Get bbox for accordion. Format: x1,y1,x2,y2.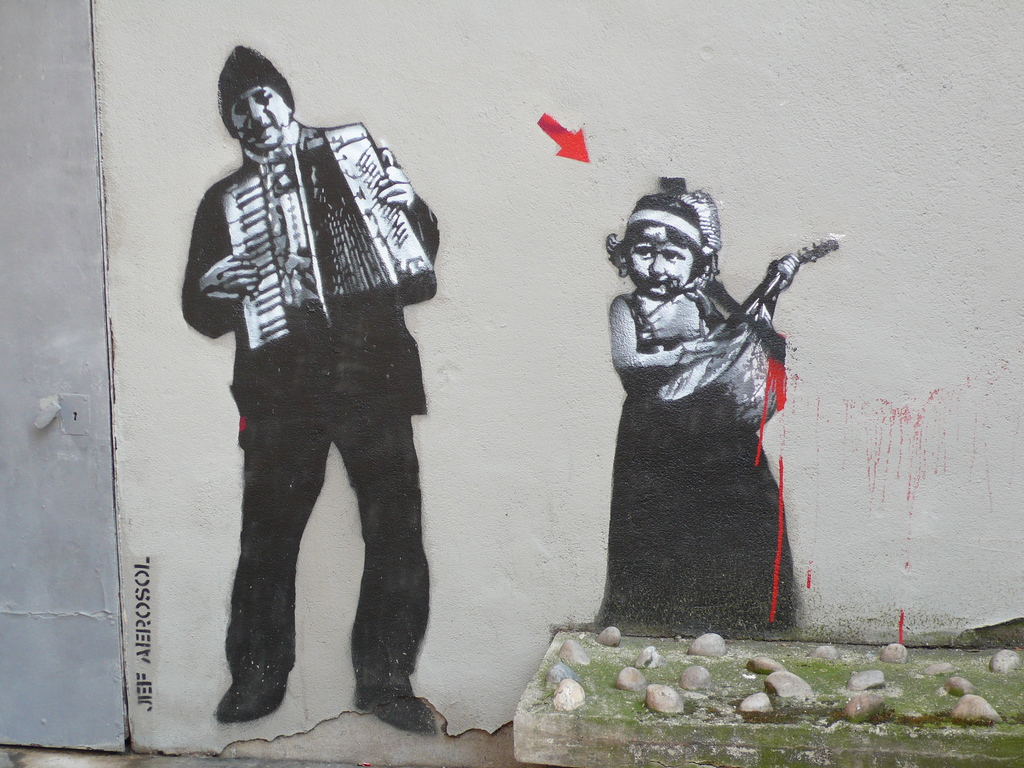
193,87,428,350.
